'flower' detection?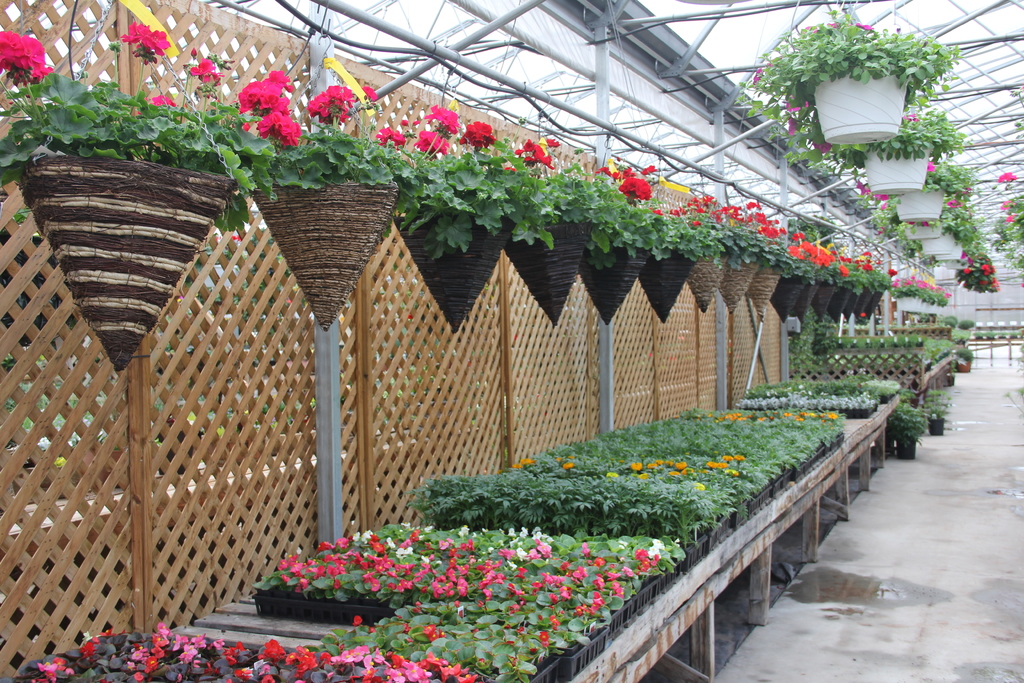
bbox=[376, 126, 408, 145]
